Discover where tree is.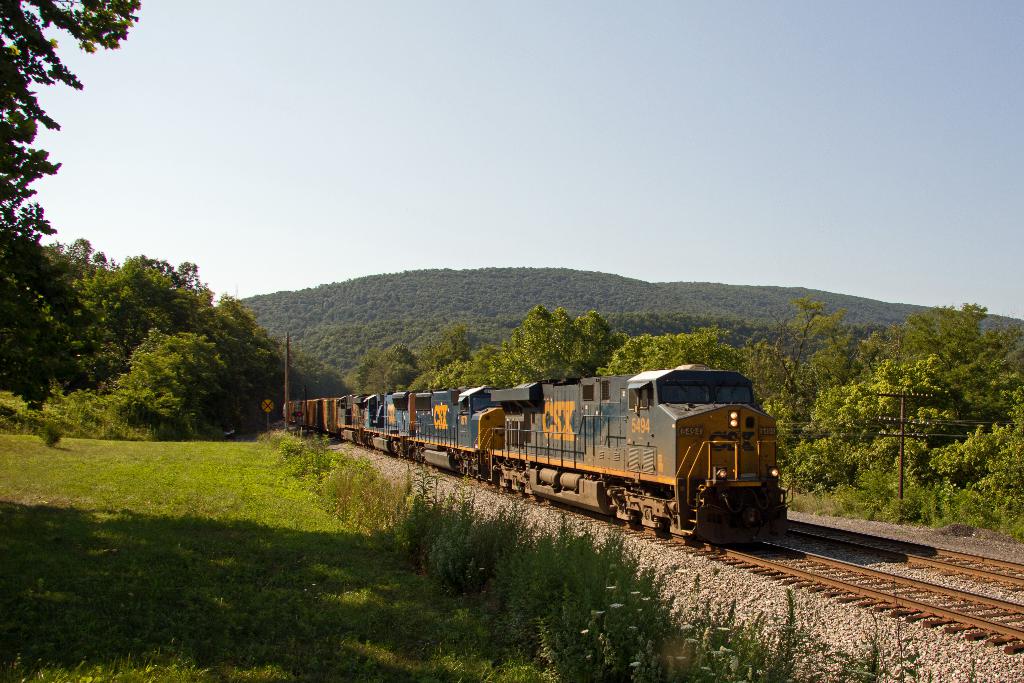
Discovered at 41 214 273 462.
